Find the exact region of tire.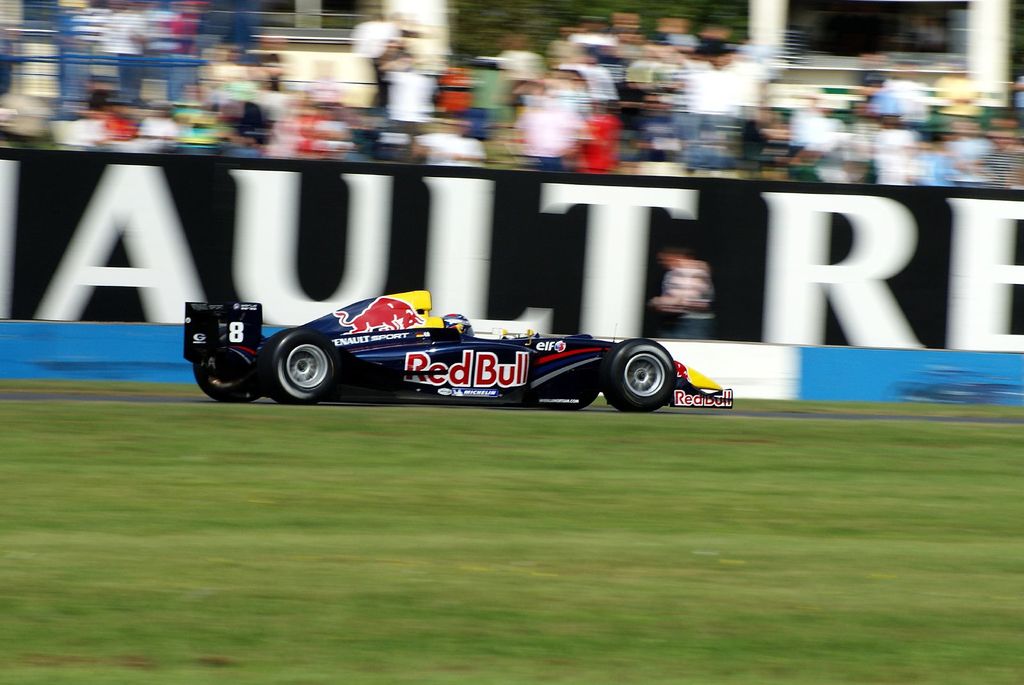
Exact region: 270:331:340:409.
